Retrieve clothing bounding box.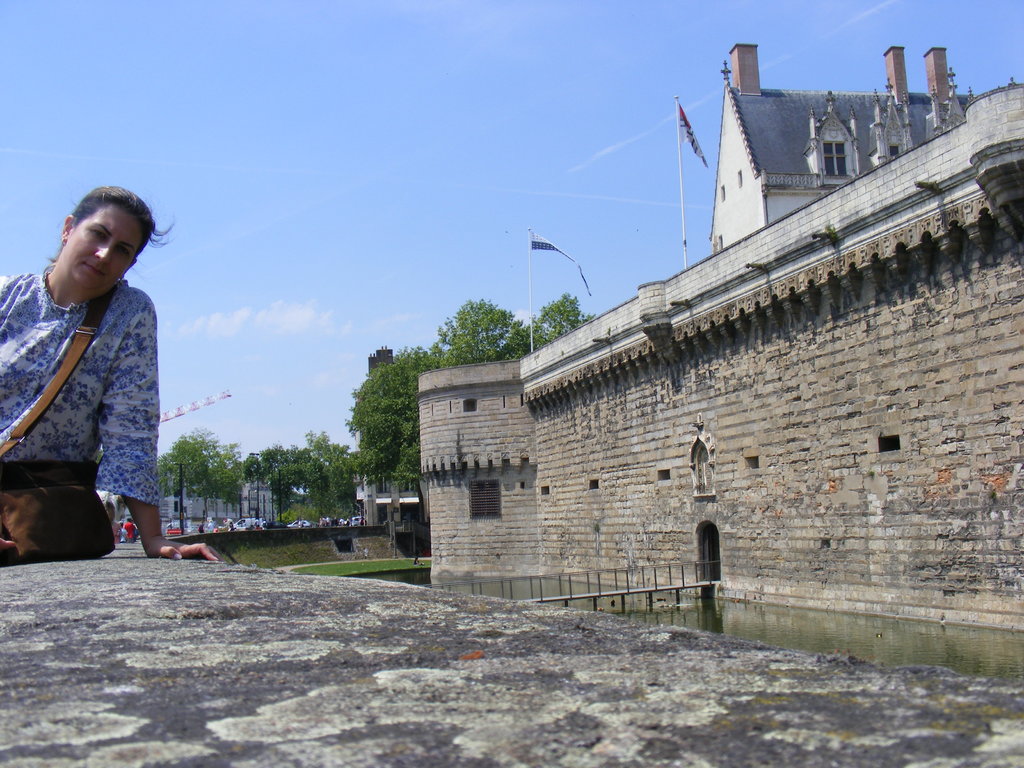
Bounding box: (319,518,325,525).
